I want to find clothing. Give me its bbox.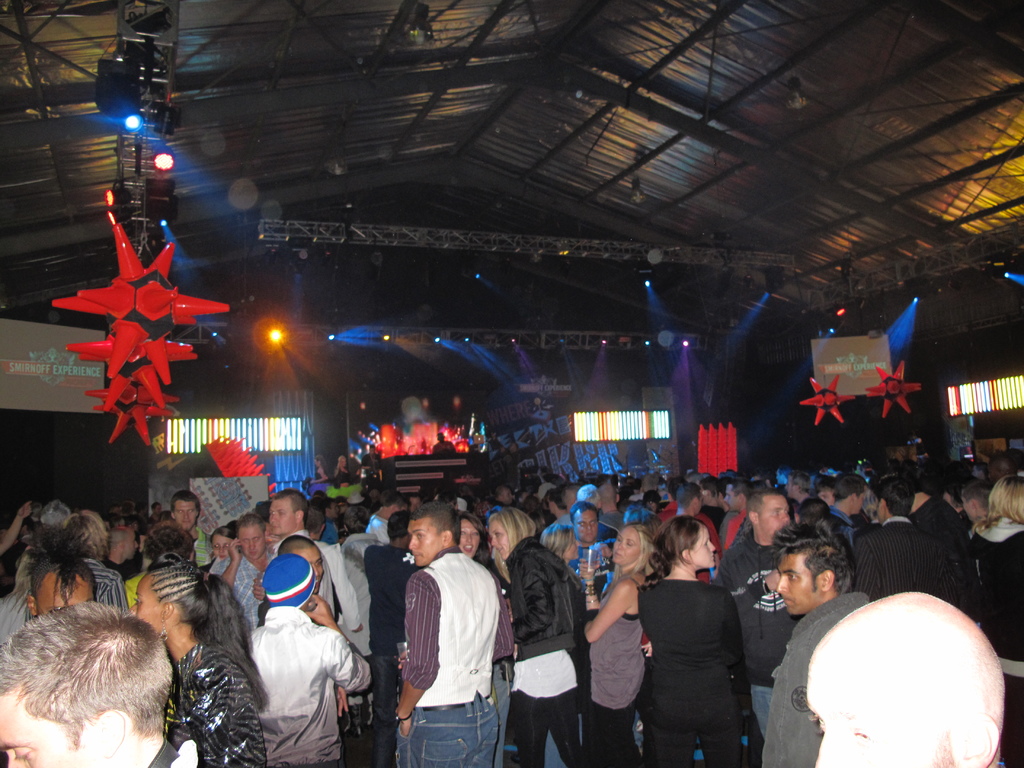
select_region(310, 465, 330, 495).
